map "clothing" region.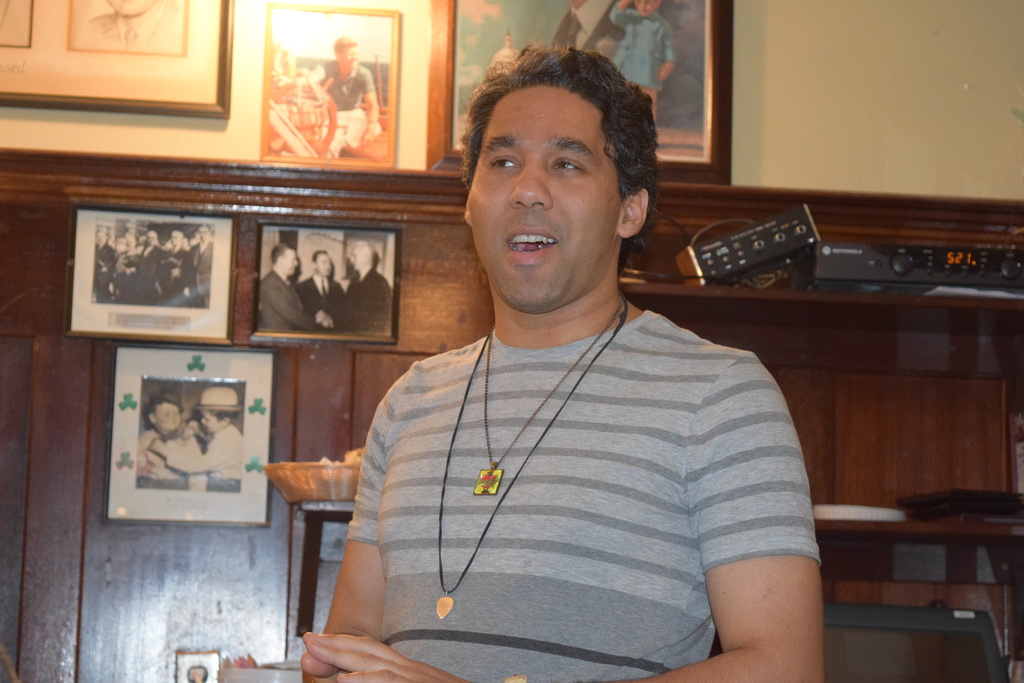
Mapped to (260,268,316,331).
